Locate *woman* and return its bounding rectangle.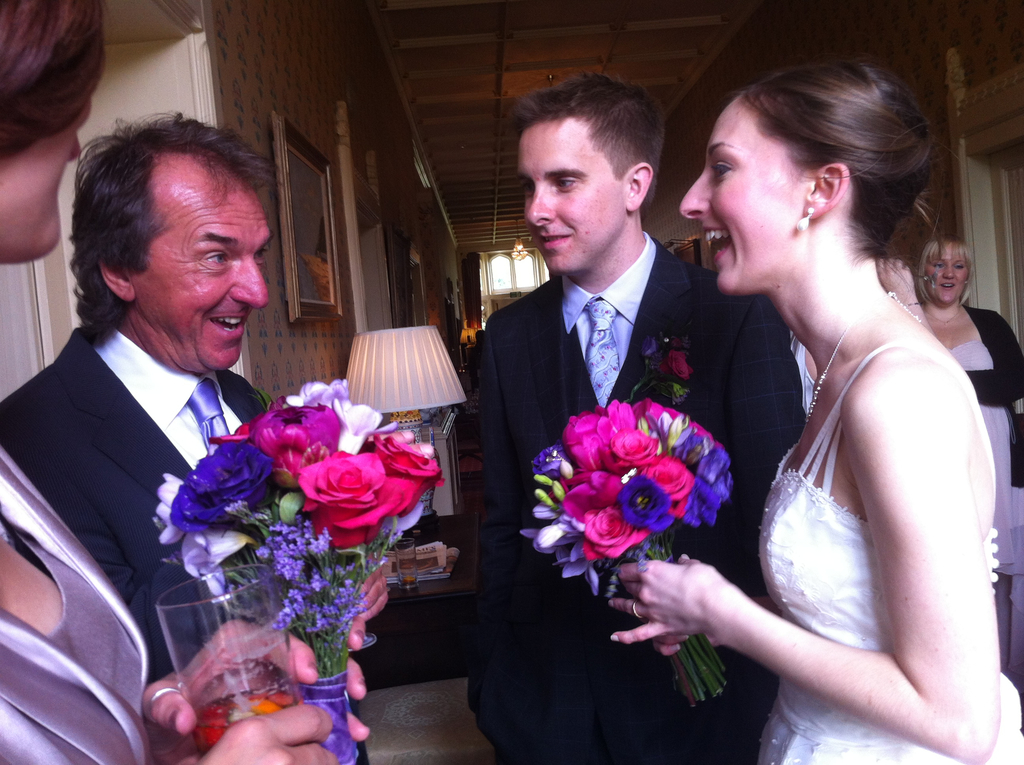
[x1=911, y1=238, x2=1023, y2=690].
